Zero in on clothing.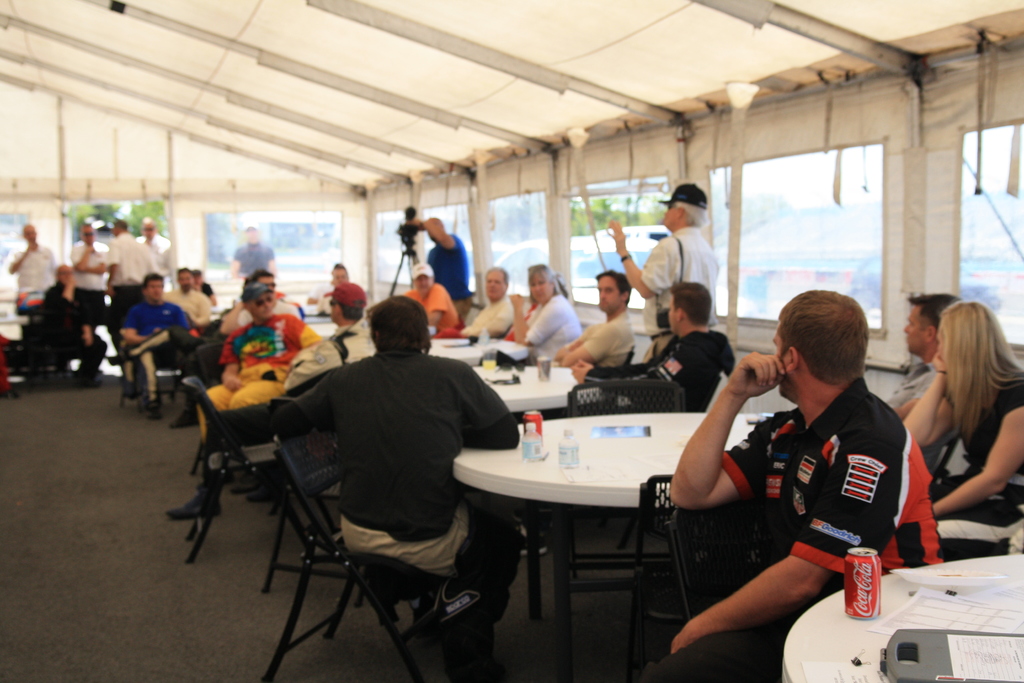
Zeroed in: (577,311,640,368).
